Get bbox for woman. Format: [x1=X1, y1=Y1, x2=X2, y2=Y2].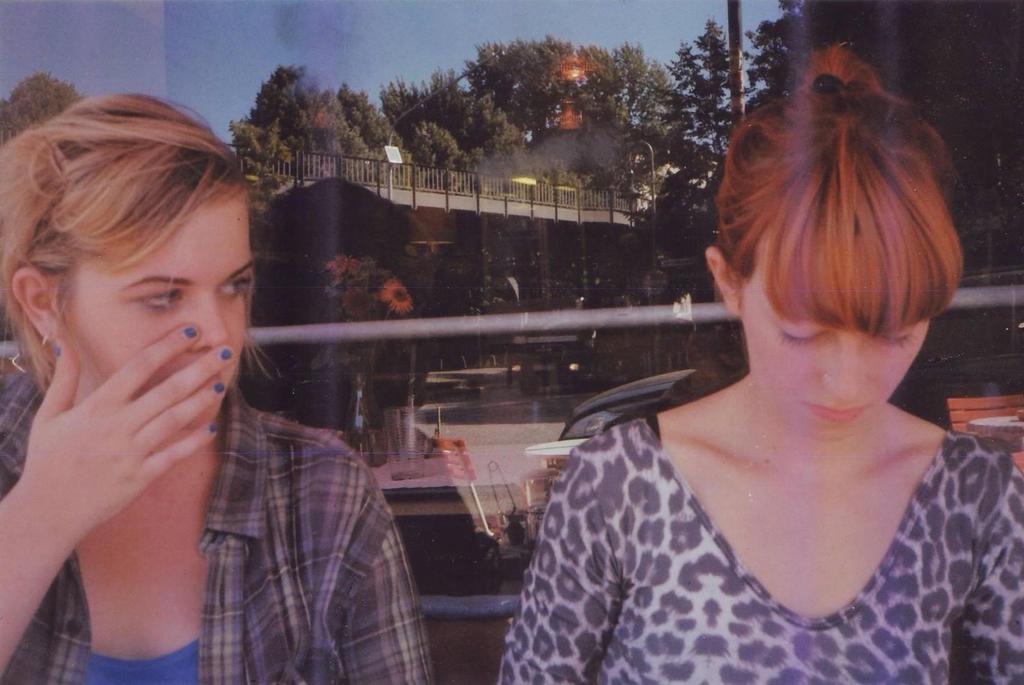
[x1=481, y1=30, x2=1023, y2=684].
